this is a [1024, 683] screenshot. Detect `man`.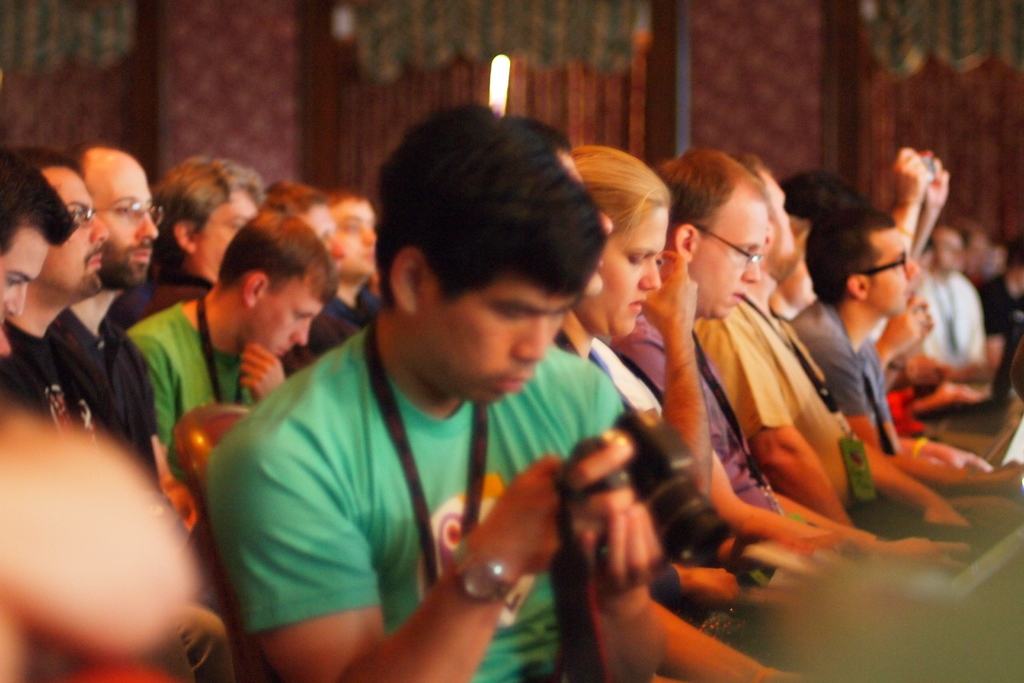
region(24, 152, 174, 487).
